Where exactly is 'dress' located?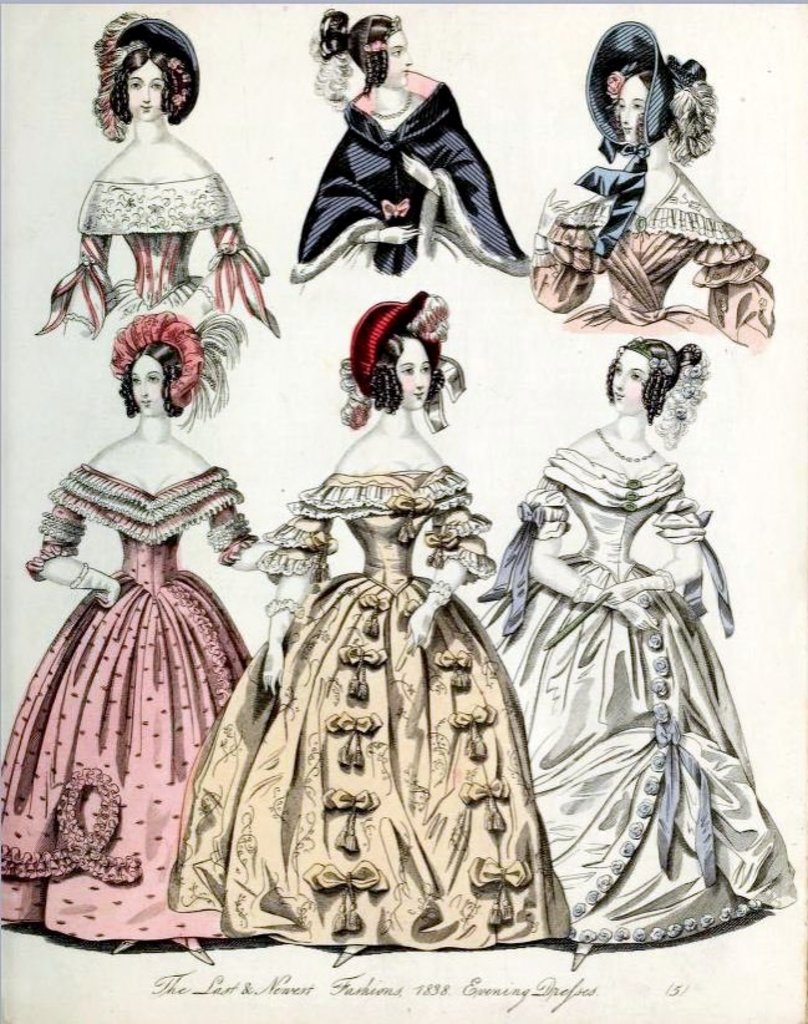
Its bounding box is box=[478, 447, 801, 948].
